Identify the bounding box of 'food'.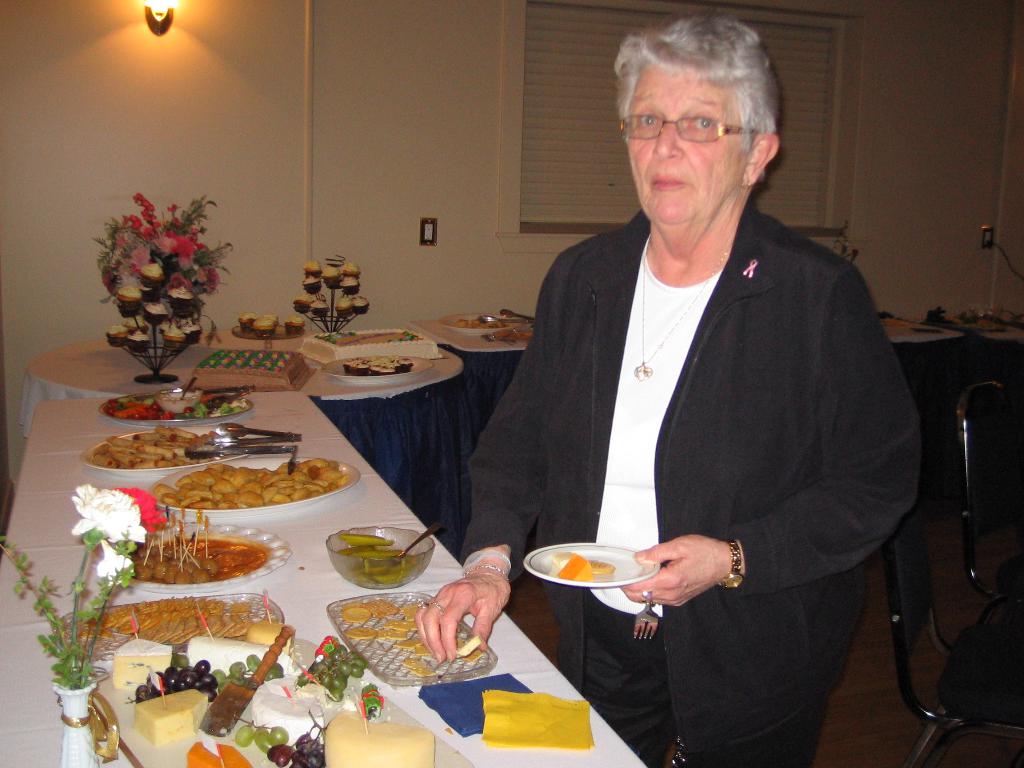
pyautogui.locateOnScreen(161, 323, 188, 347).
